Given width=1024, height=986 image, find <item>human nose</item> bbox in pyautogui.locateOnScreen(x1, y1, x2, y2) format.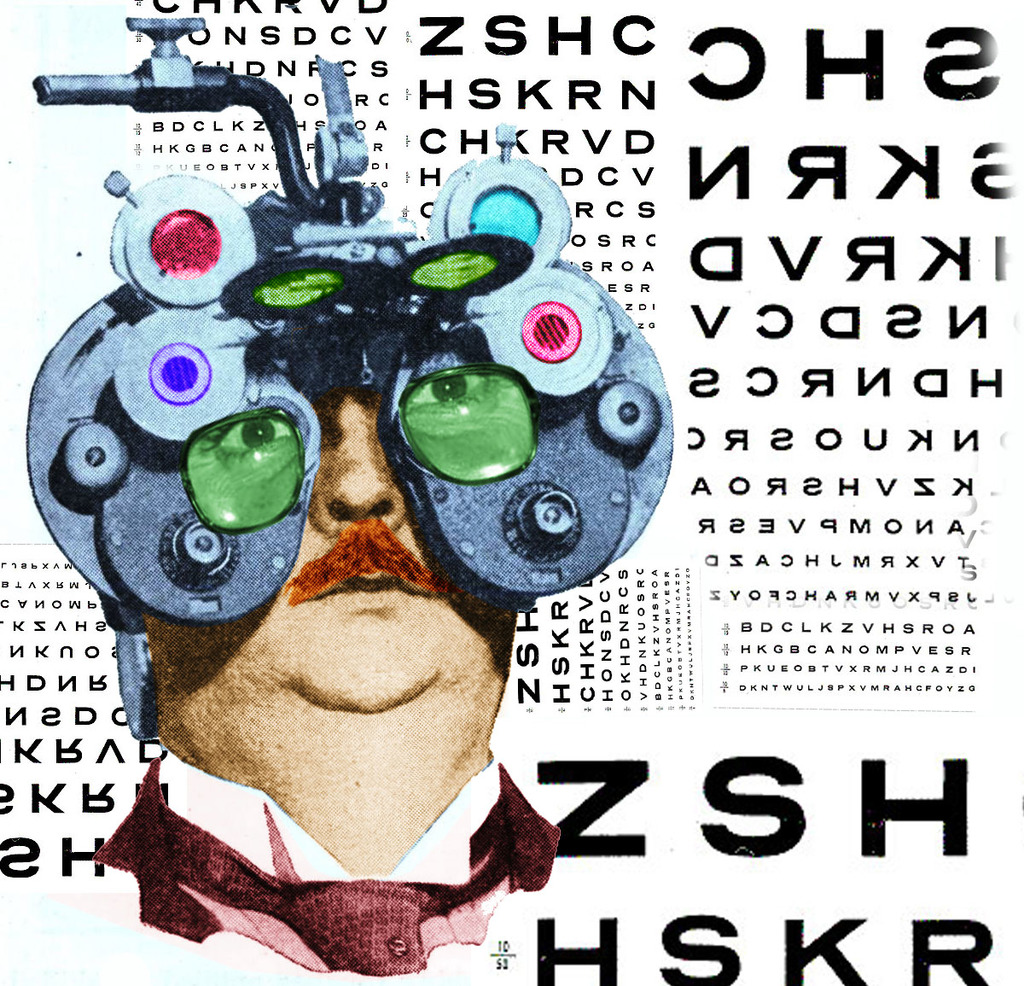
pyautogui.locateOnScreen(311, 402, 410, 534).
